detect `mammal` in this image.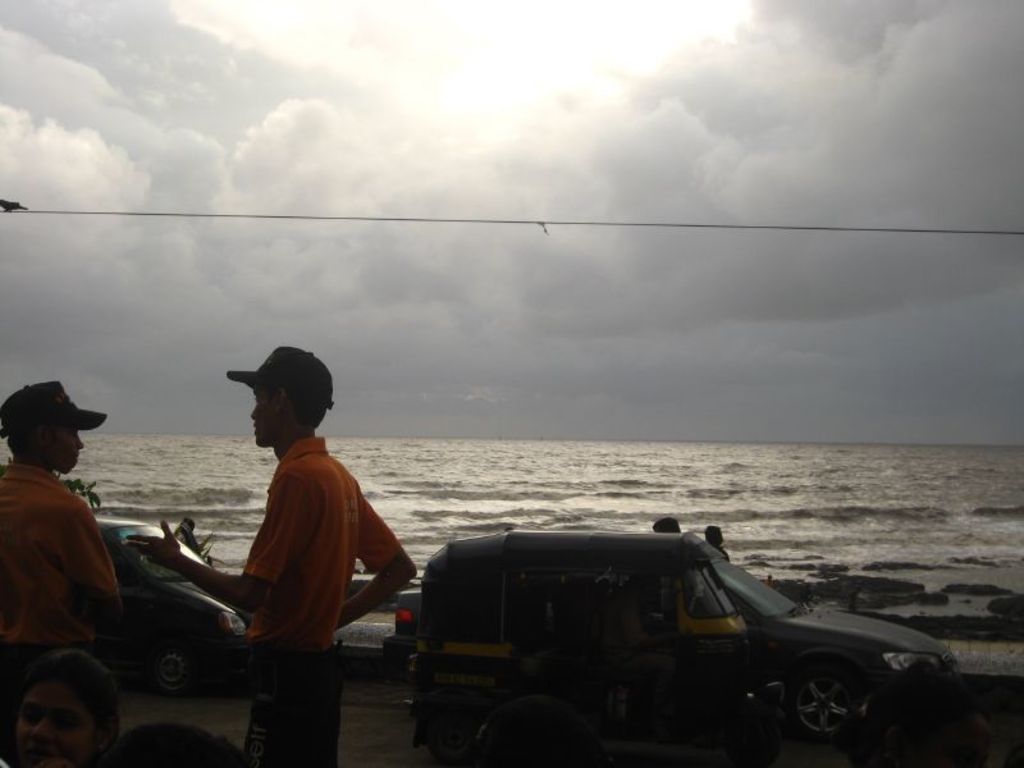
Detection: box=[705, 524, 731, 562].
